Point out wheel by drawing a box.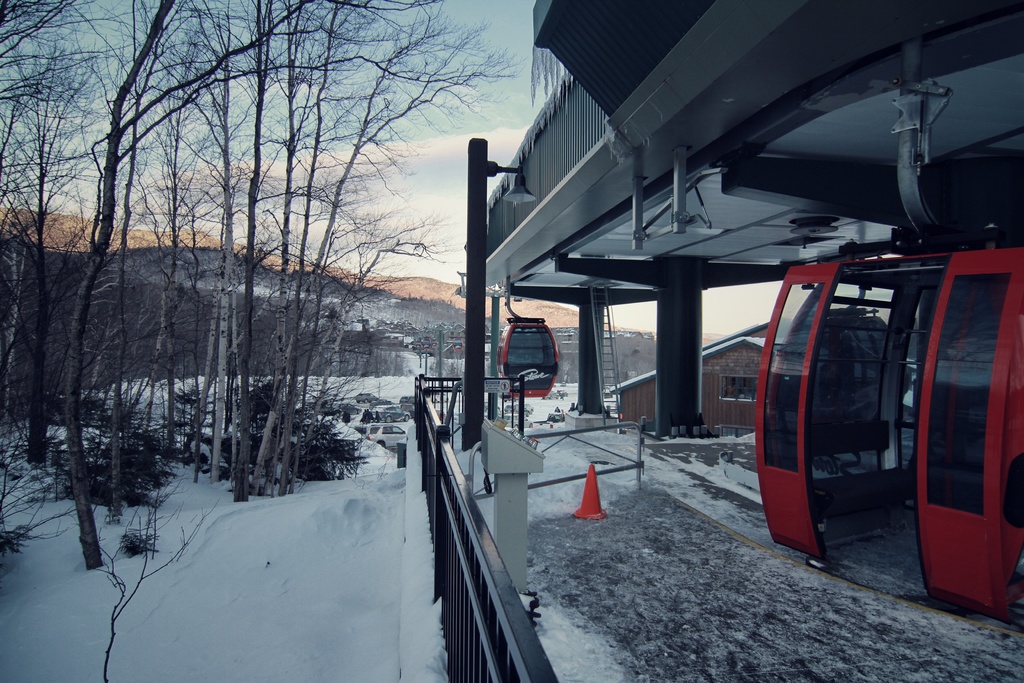
531:409:532:411.
